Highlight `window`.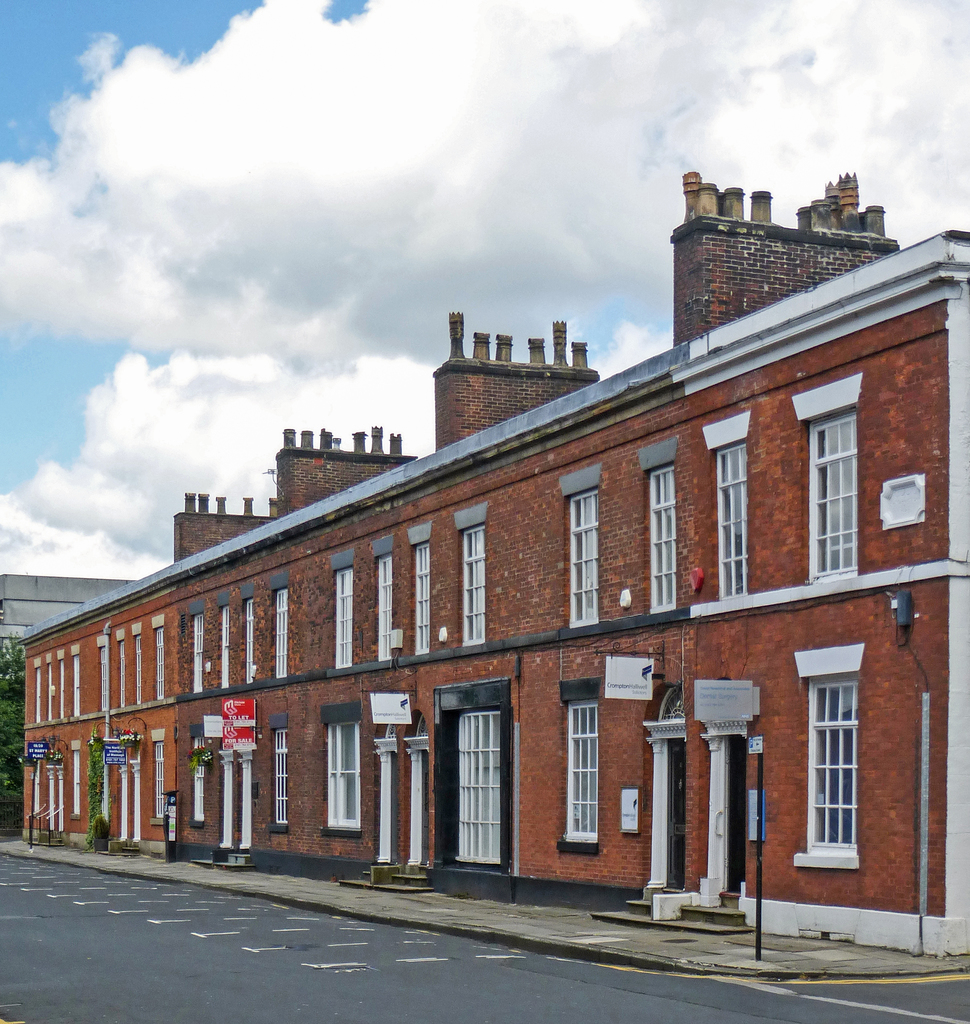
Highlighted region: Rect(363, 540, 402, 662).
